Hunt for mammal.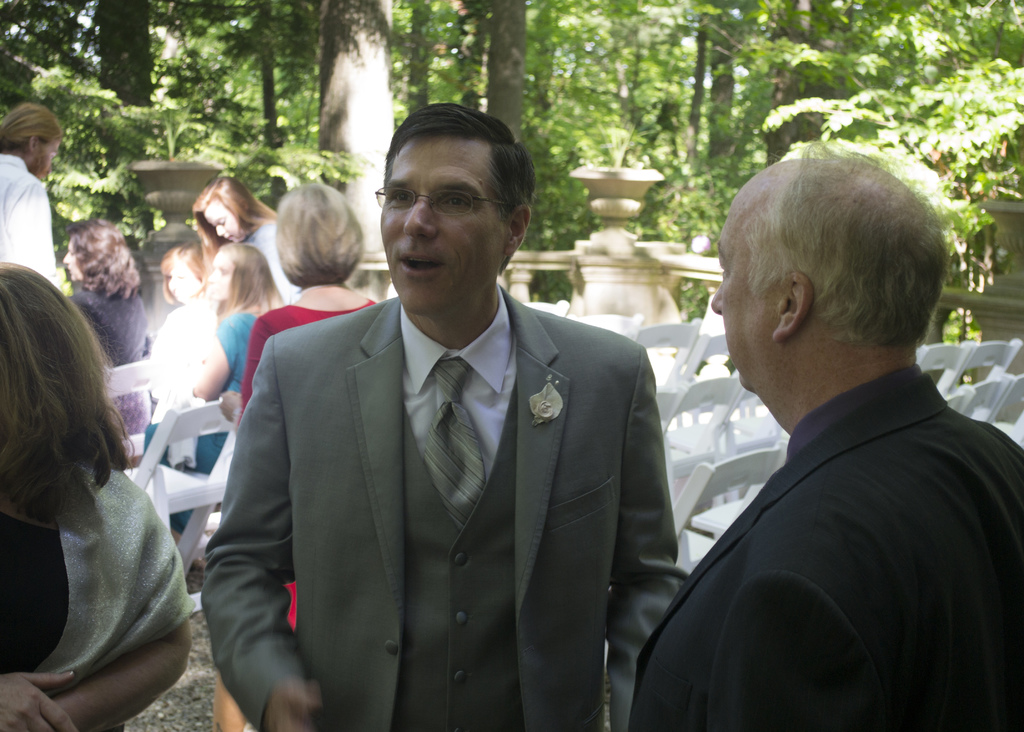
Hunted down at [193, 99, 696, 731].
